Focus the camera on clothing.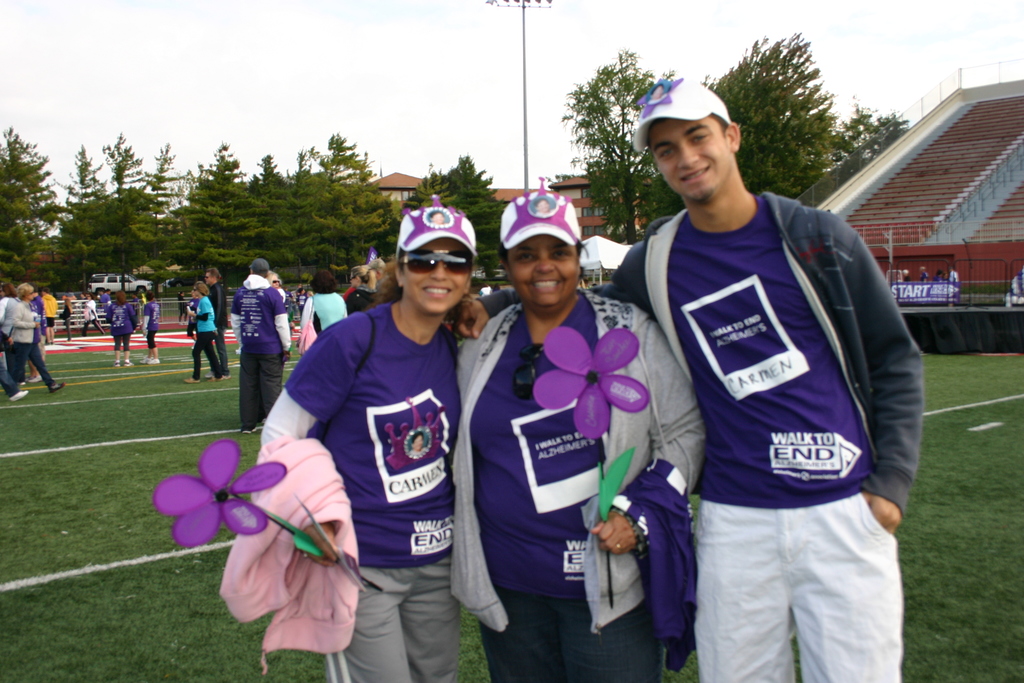
Focus region: (303, 290, 348, 353).
